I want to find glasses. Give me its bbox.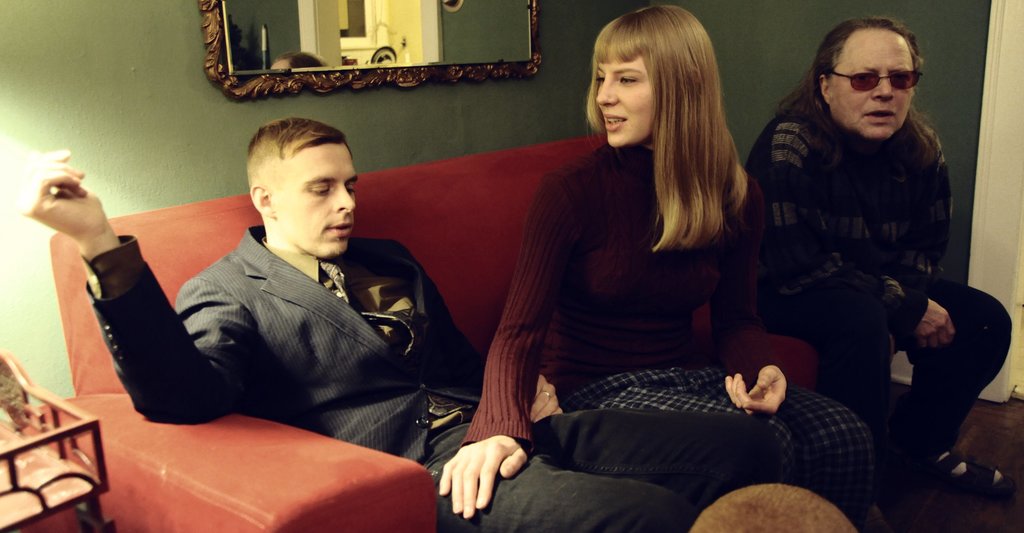
Rect(819, 58, 930, 102).
